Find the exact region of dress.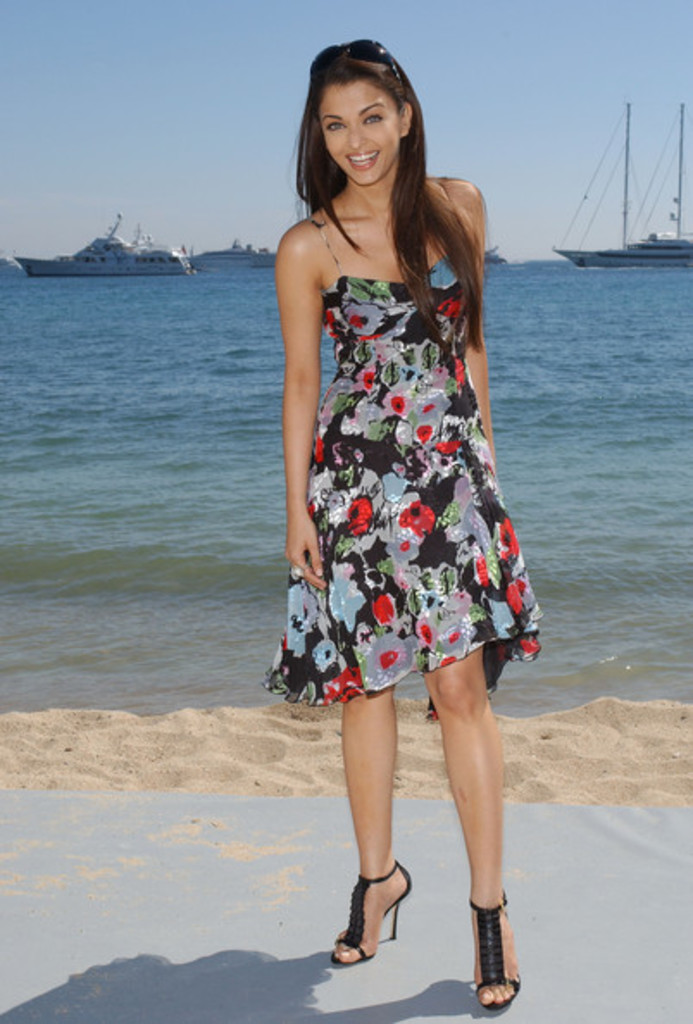
Exact region: <bbox>262, 212, 540, 715</bbox>.
